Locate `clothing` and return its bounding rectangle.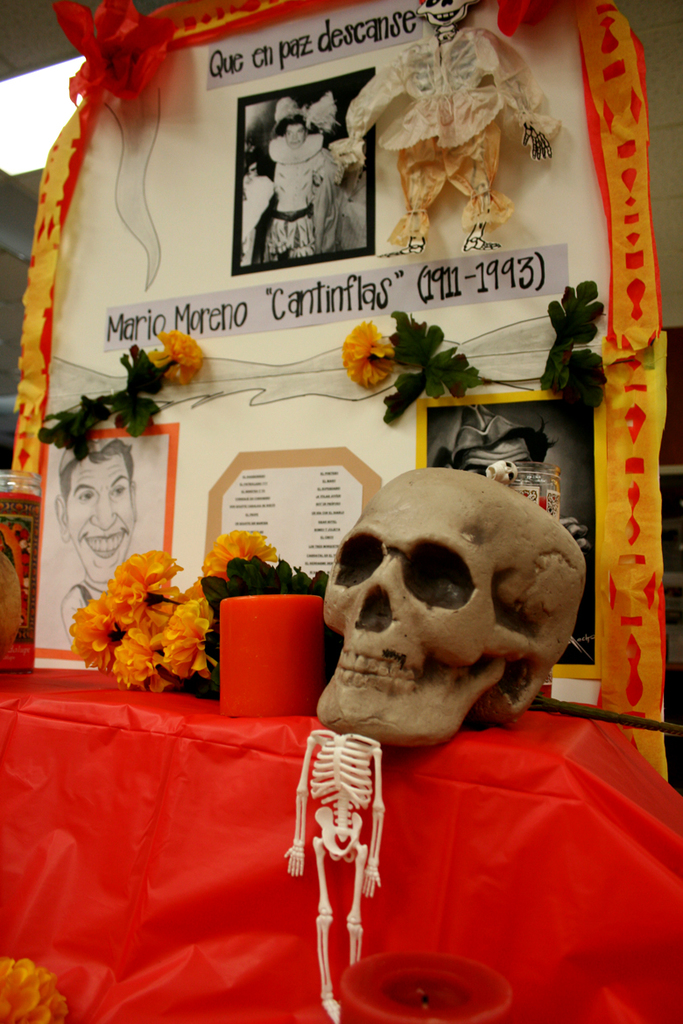
rect(236, 175, 273, 270).
